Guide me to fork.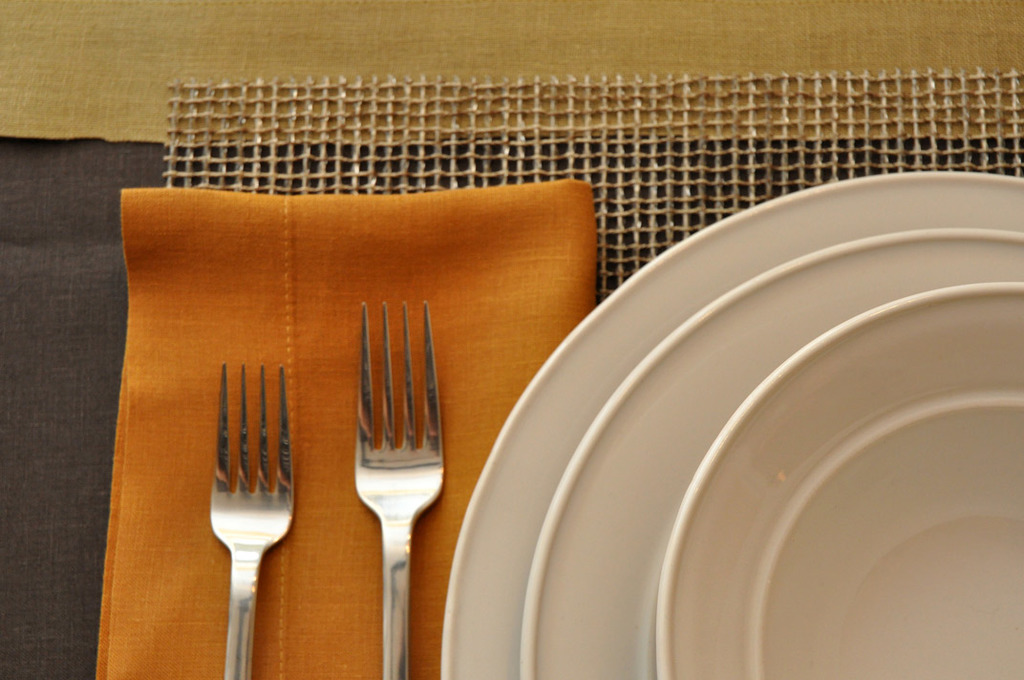
Guidance: <region>352, 298, 450, 679</region>.
